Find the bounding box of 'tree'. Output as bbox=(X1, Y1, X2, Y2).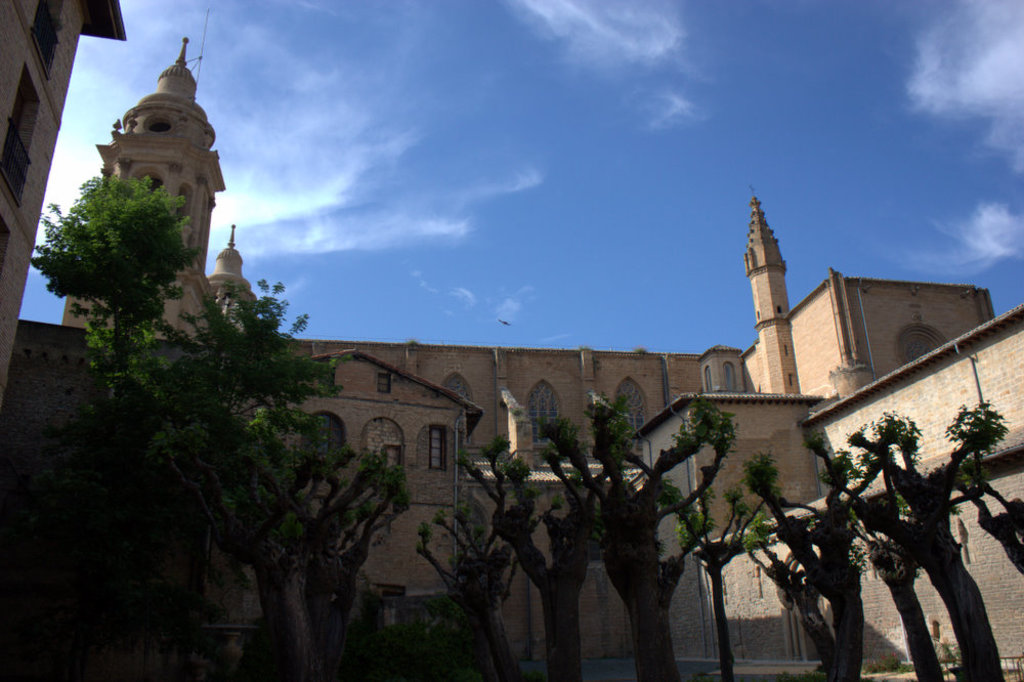
bbox=(854, 399, 1012, 681).
